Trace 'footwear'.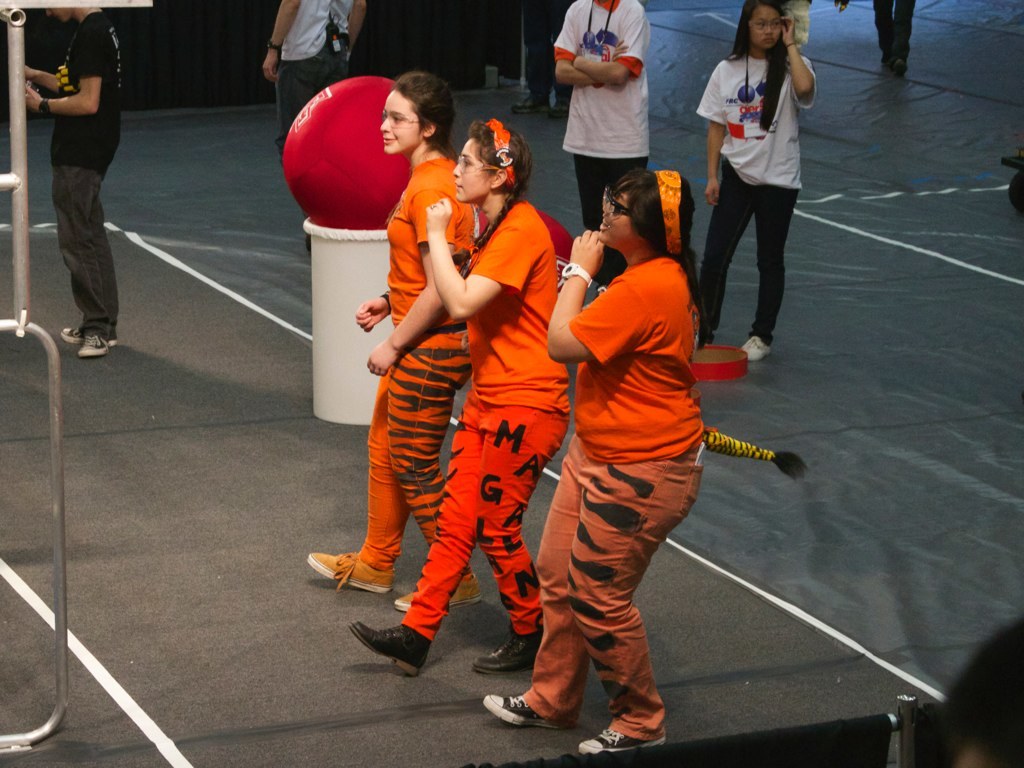
Traced to 79,337,107,358.
